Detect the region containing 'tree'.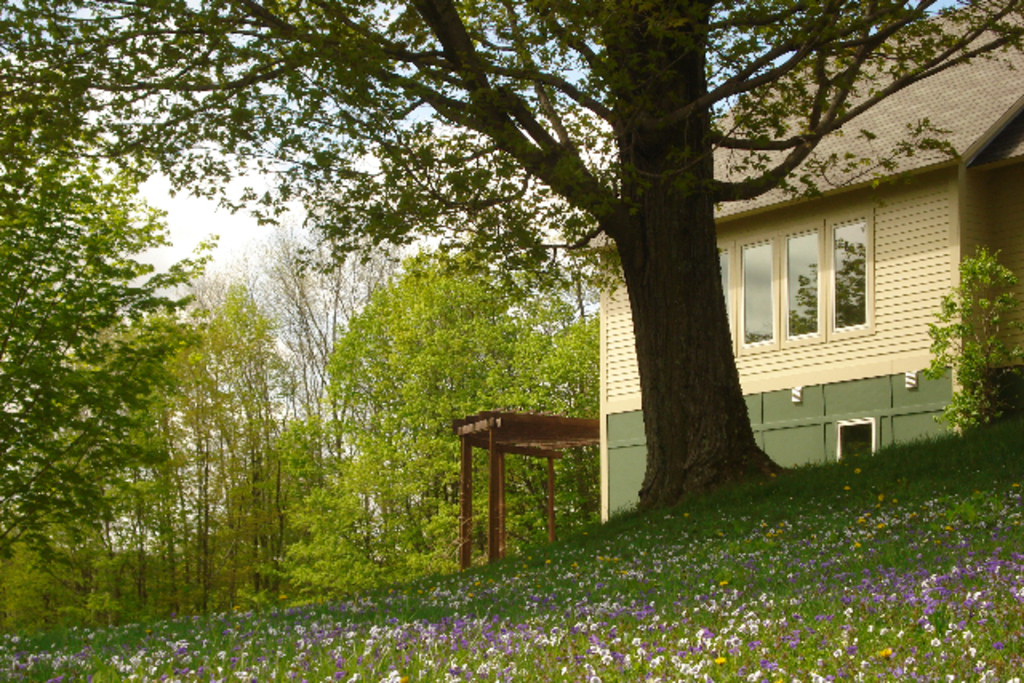
259/469/416/601.
